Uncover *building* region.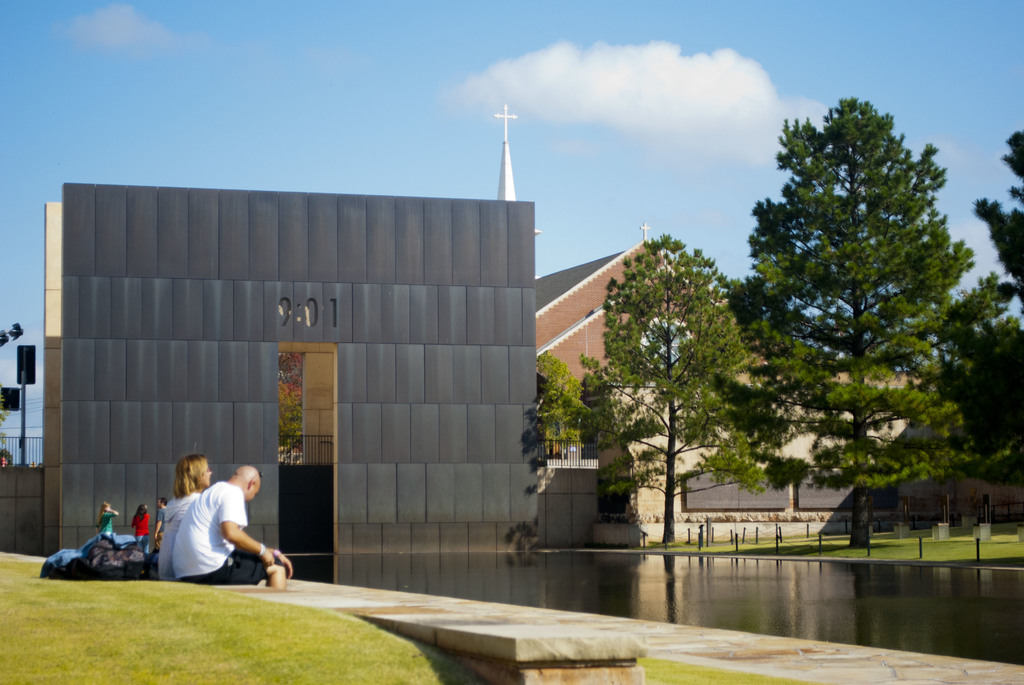
Uncovered: box=[535, 223, 771, 455].
